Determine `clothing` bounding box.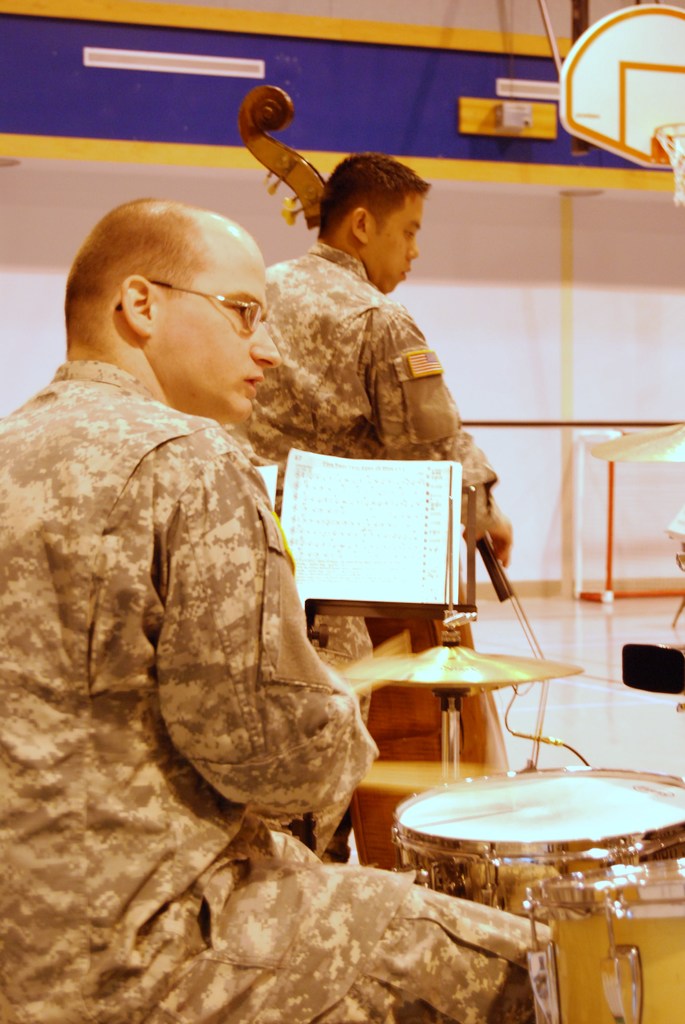
Determined: 0,356,553,1023.
